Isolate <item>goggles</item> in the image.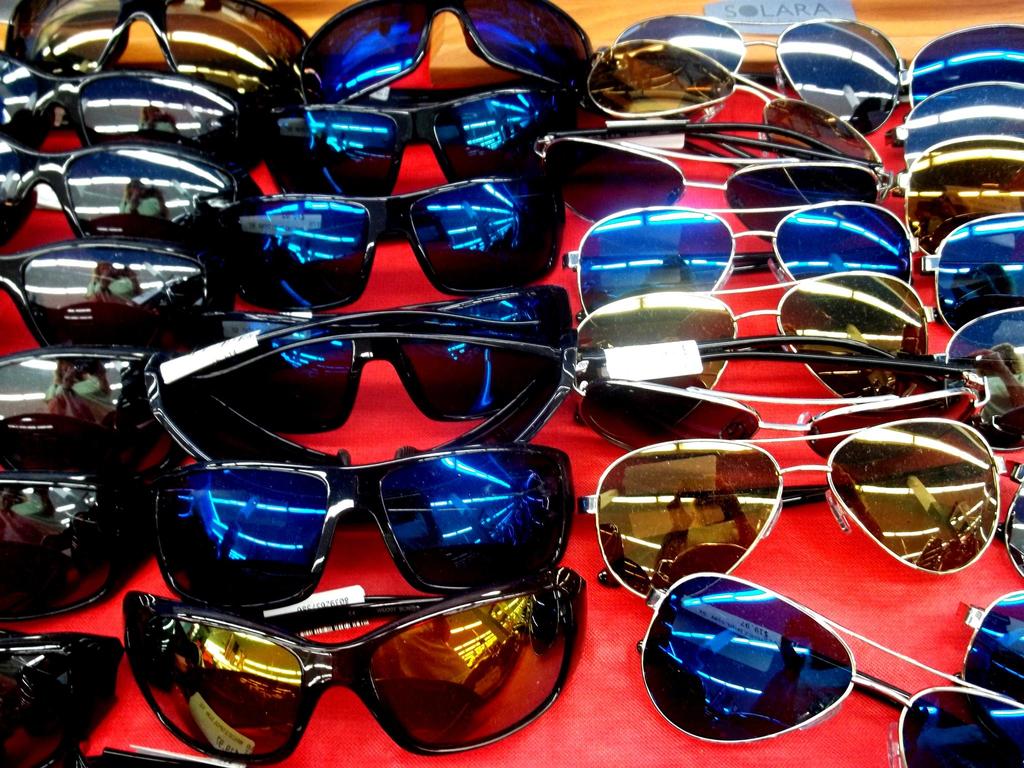
Isolated region: 531, 108, 891, 249.
